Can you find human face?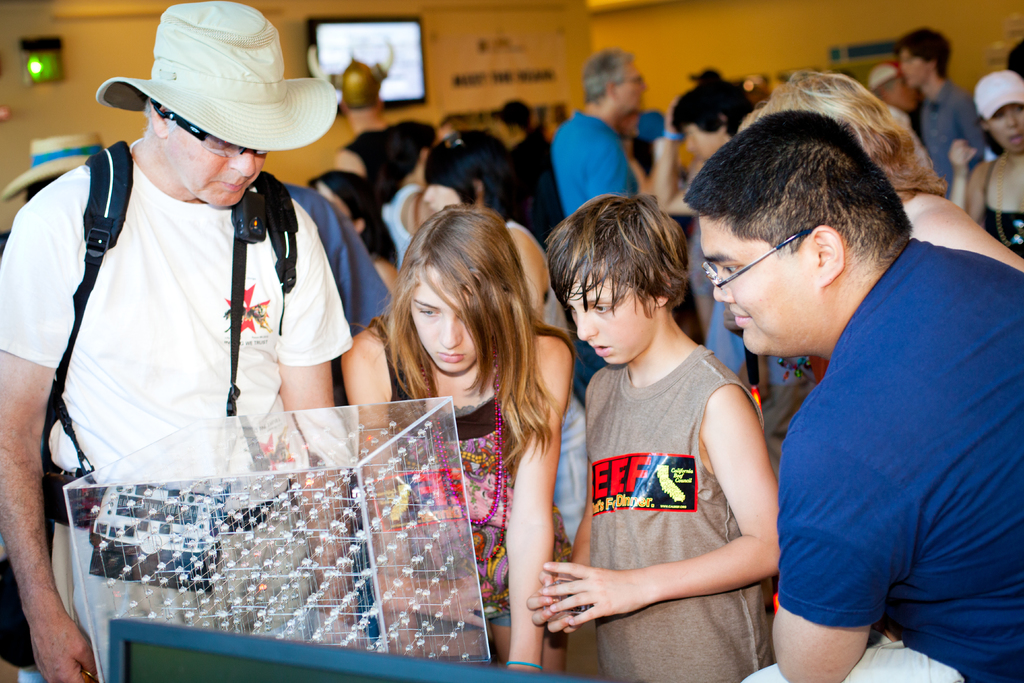
Yes, bounding box: bbox(897, 41, 937, 86).
